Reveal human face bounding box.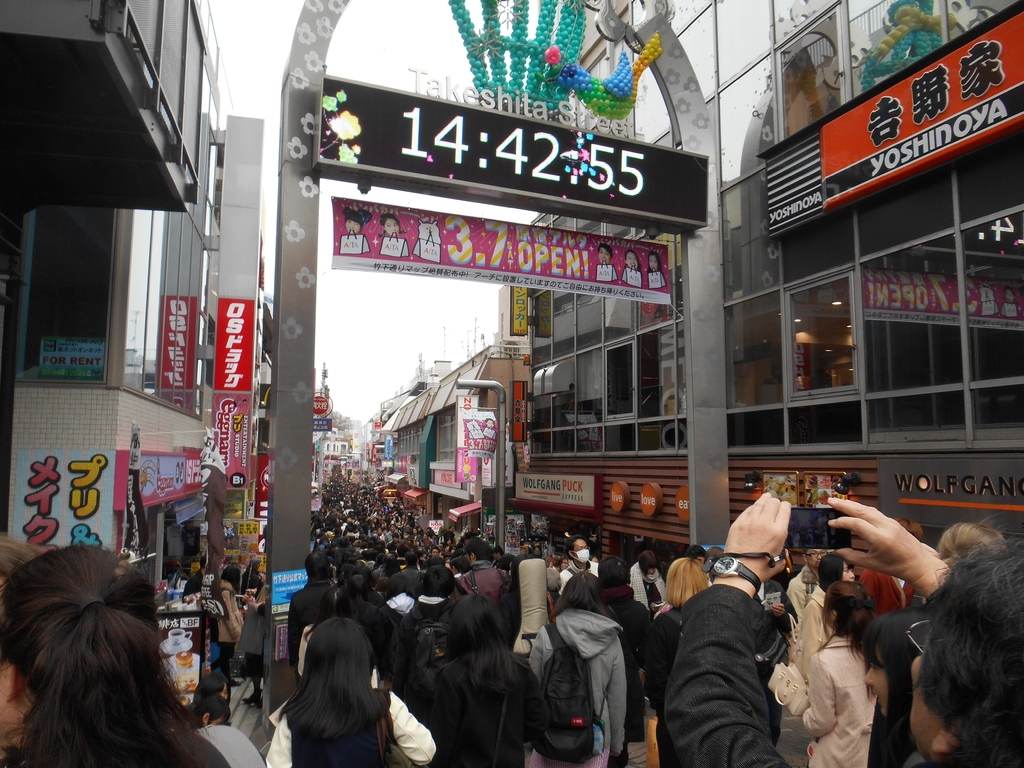
Revealed: bbox(647, 254, 659, 270).
